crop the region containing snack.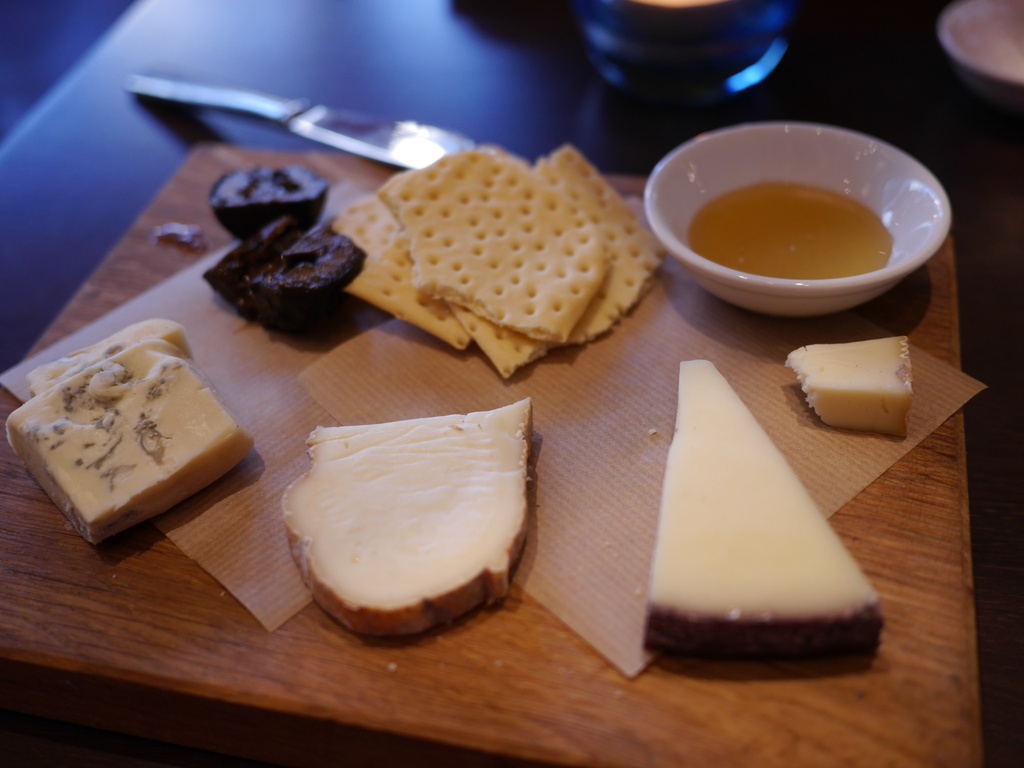
Crop region: 211 166 330 241.
